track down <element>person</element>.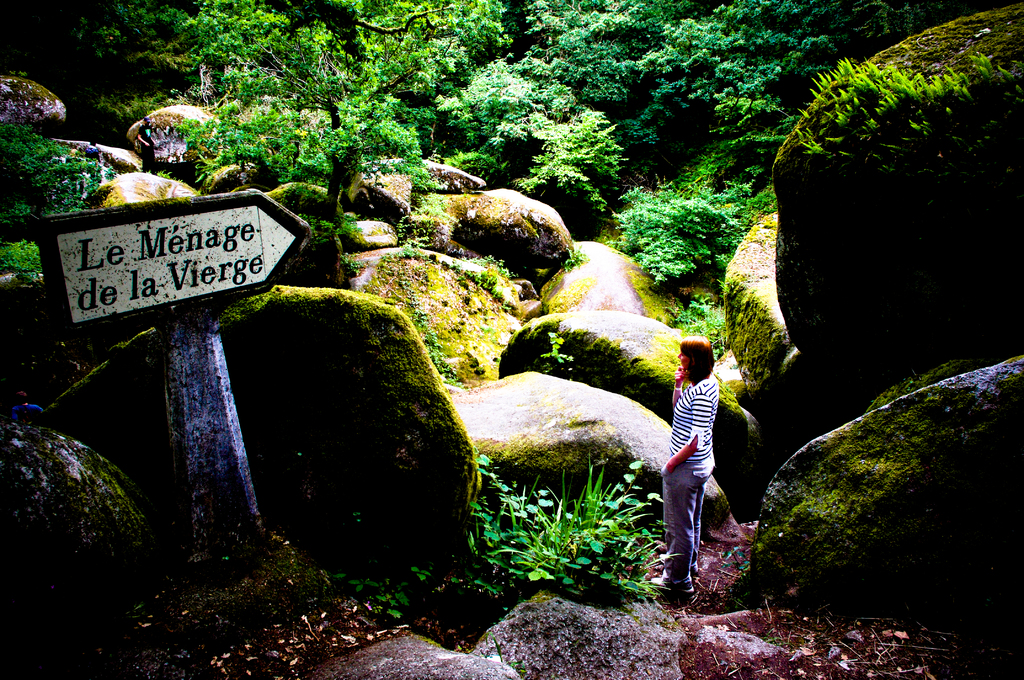
Tracked to select_region(139, 119, 157, 169).
